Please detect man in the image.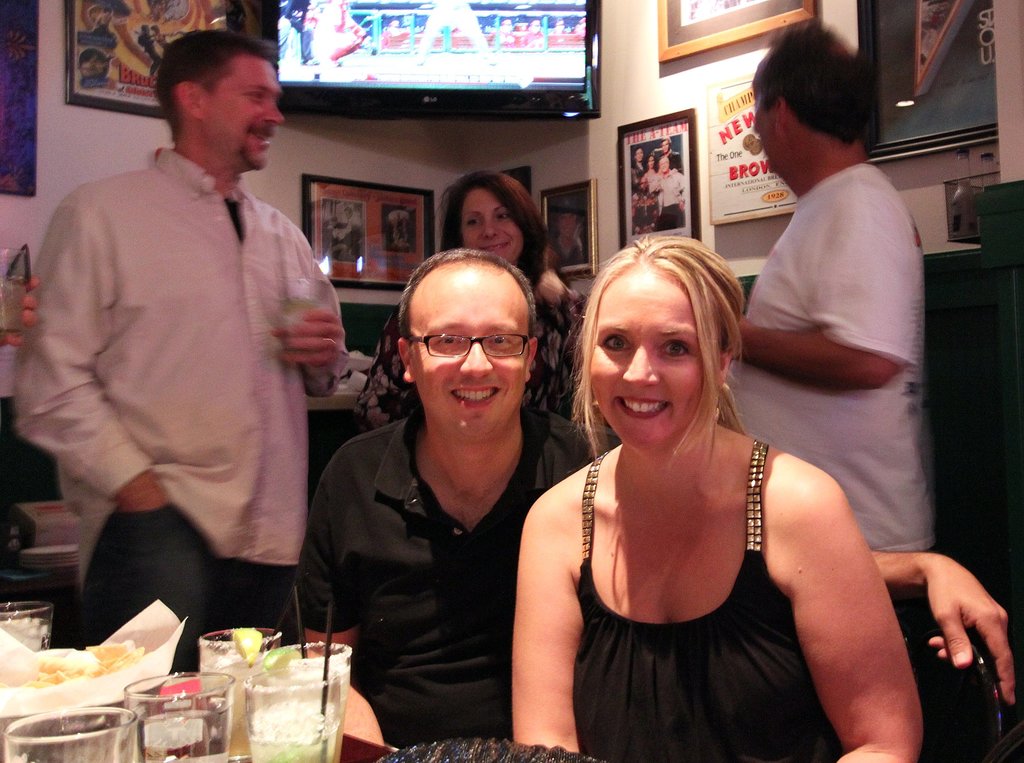
x1=282 y1=246 x2=1012 y2=747.
